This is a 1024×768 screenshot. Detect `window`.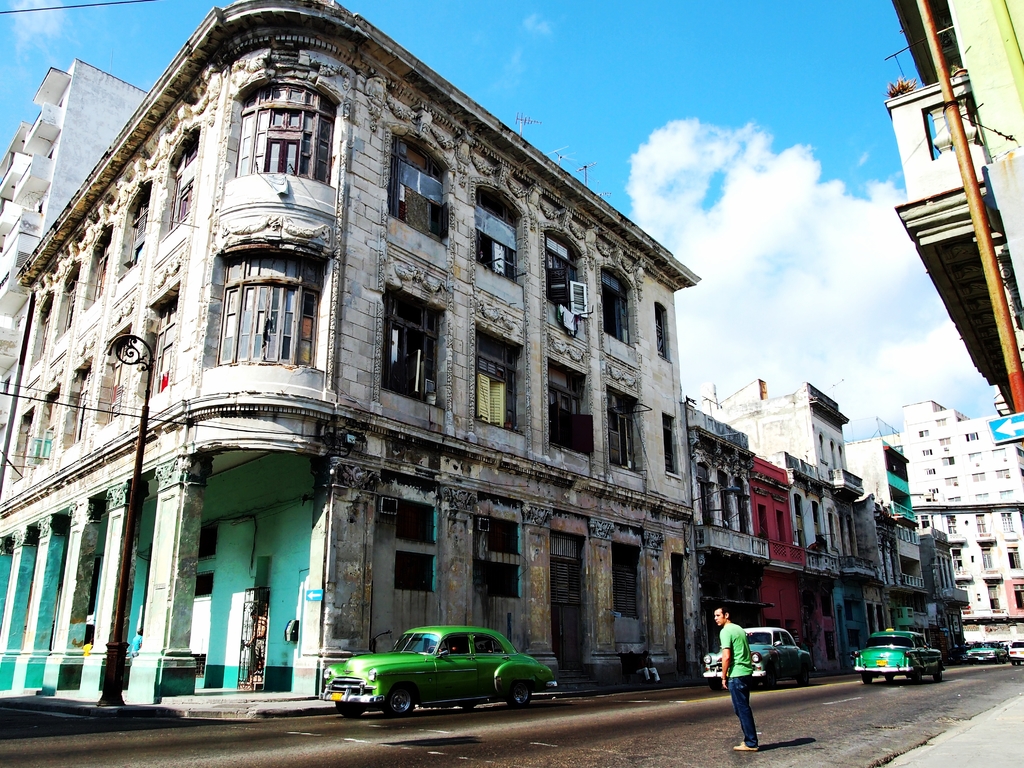
<region>472, 559, 523, 602</region>.
